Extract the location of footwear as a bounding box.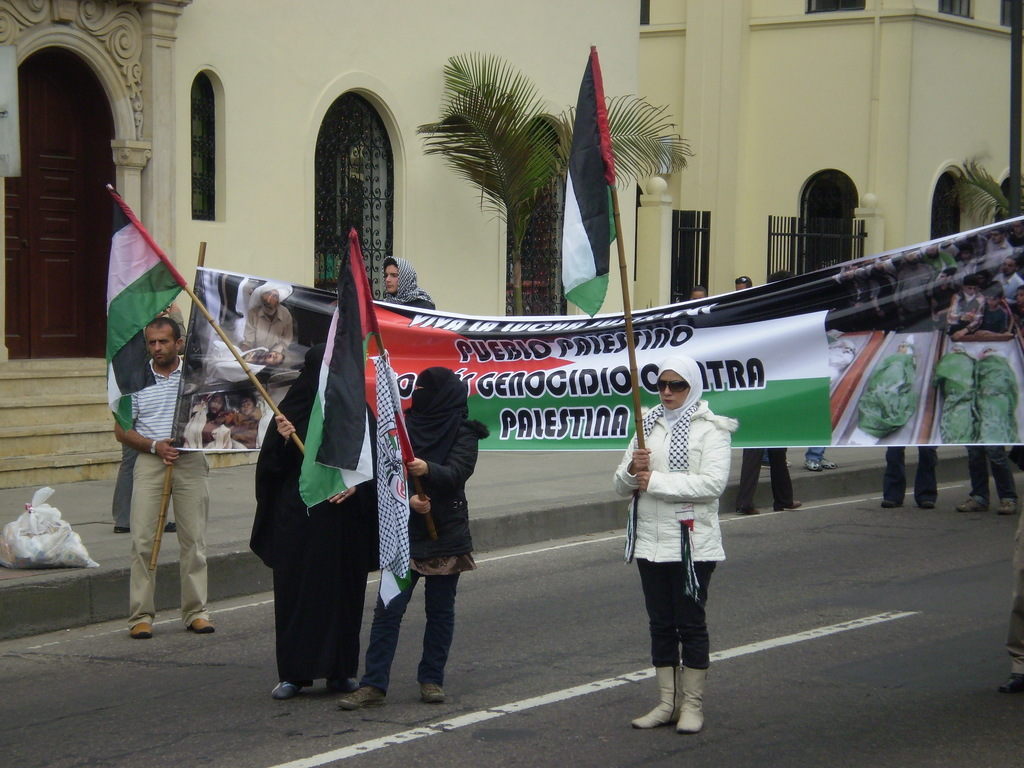
x1=996, y1=495, x2=1018, y2=515.
